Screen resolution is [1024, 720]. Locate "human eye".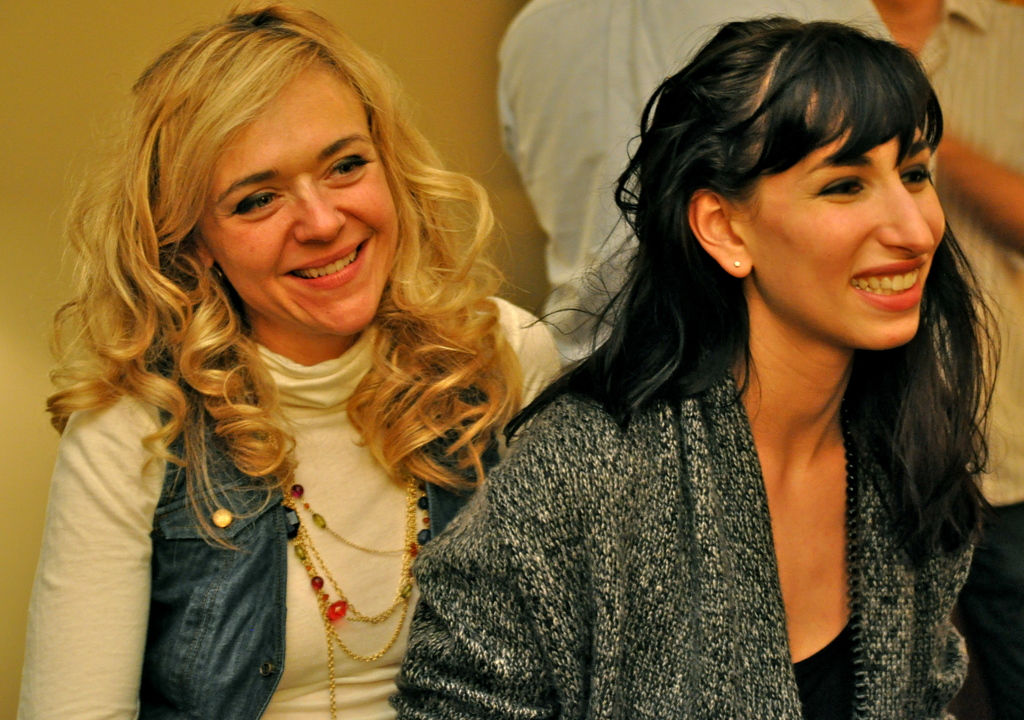
901, 165, 934, 191.
